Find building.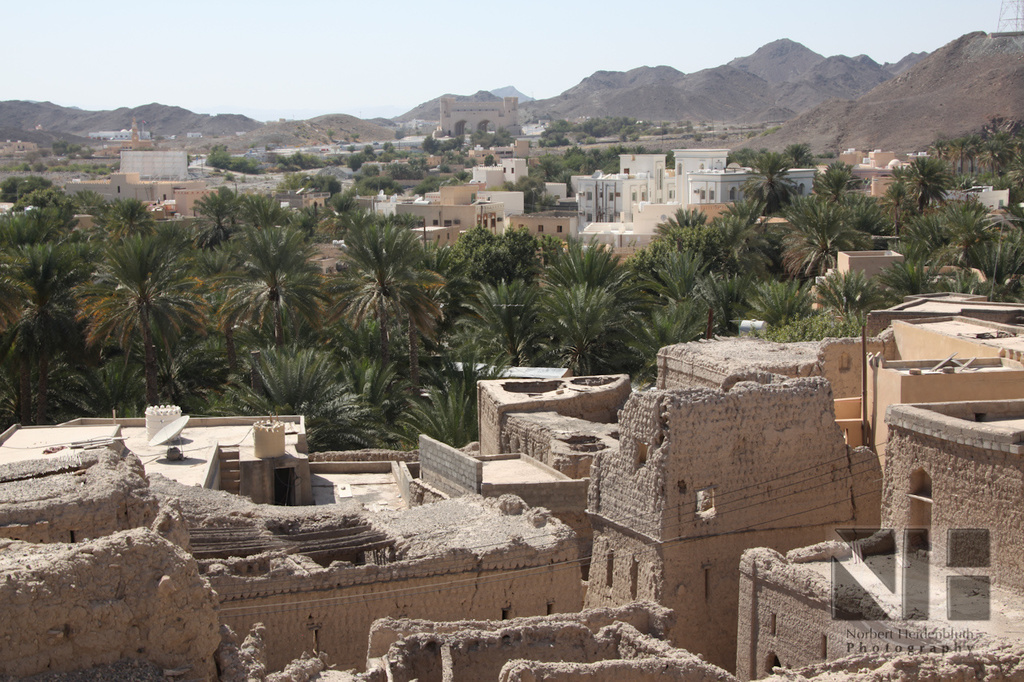
(x1=836, y1=242, x2=901, y2=289).
